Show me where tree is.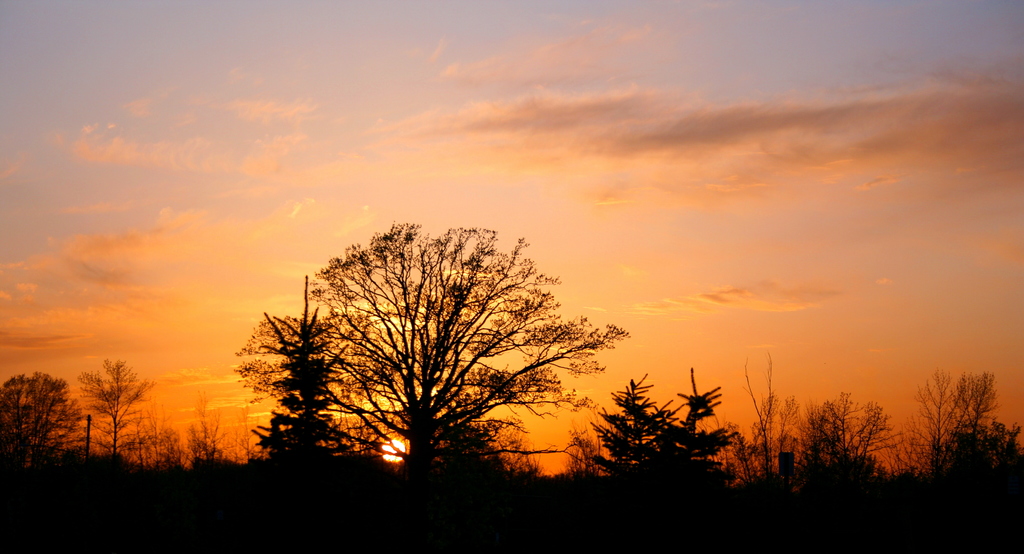
tree is at (x1=0, y1=371, x2=89, y2=523).
